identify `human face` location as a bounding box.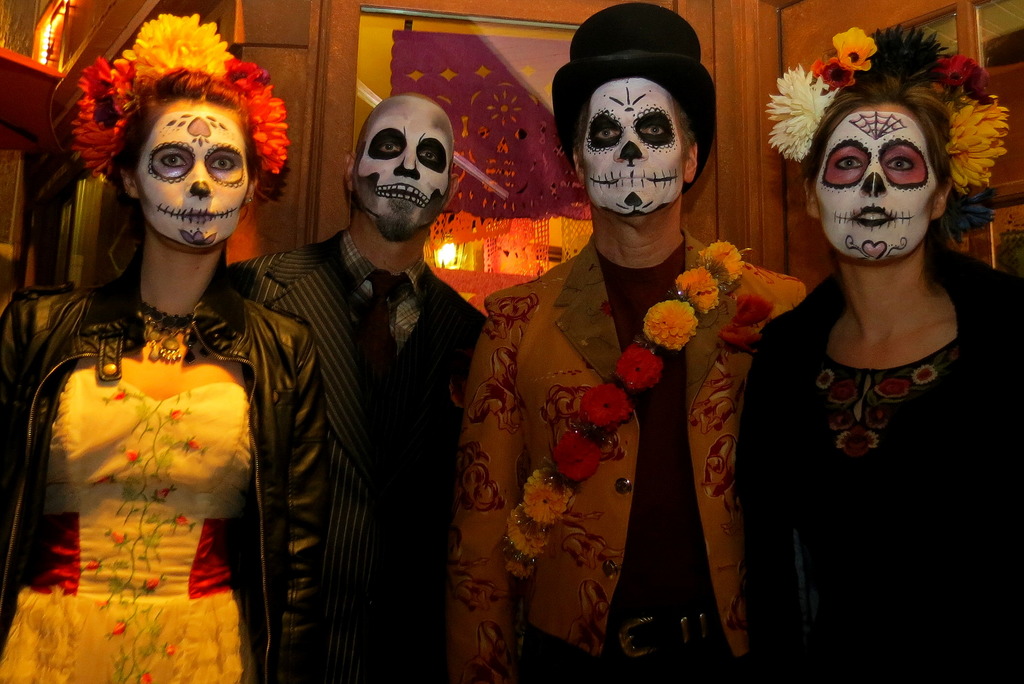
(813, 105, 935, 264).
